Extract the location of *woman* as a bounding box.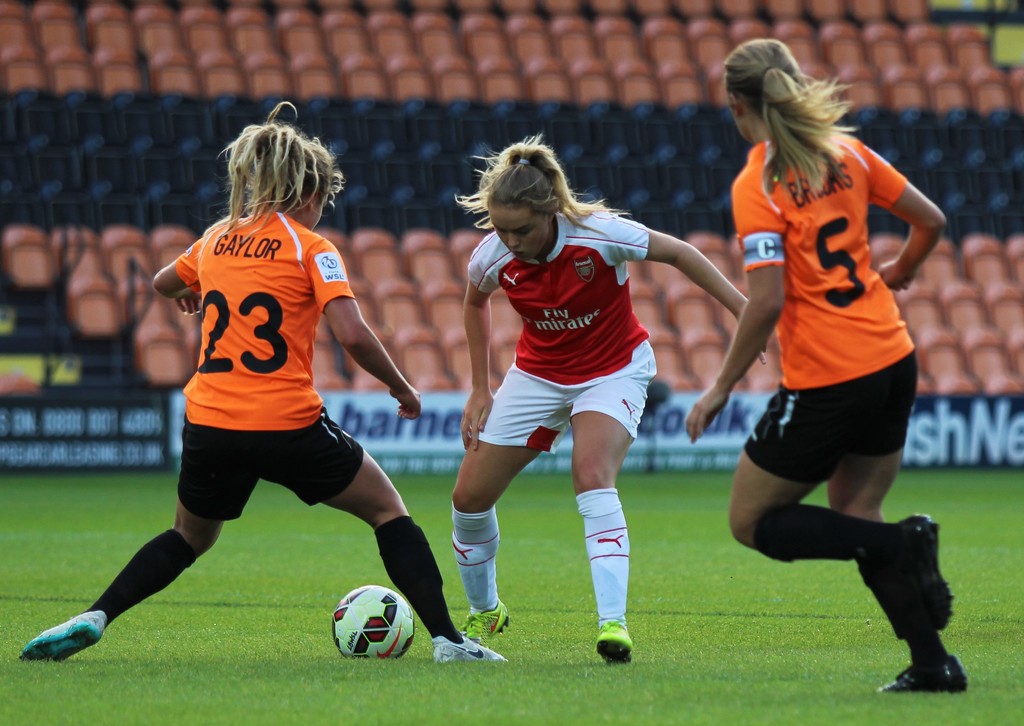
23 104 508 661.
